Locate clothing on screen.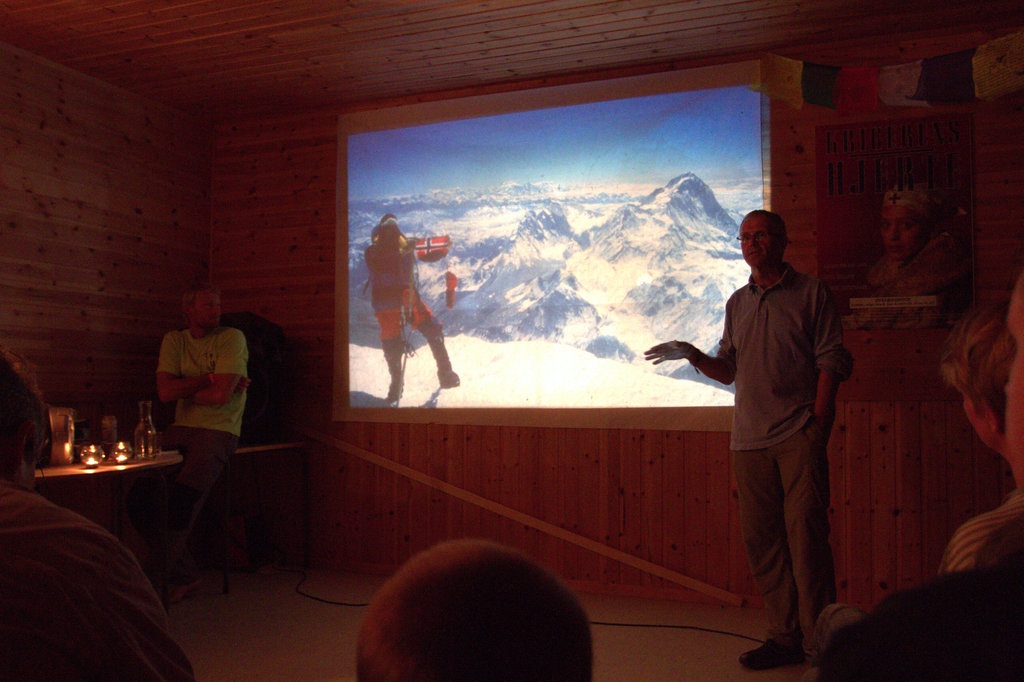
On screen at detection(942, 476, 1023, 576).
